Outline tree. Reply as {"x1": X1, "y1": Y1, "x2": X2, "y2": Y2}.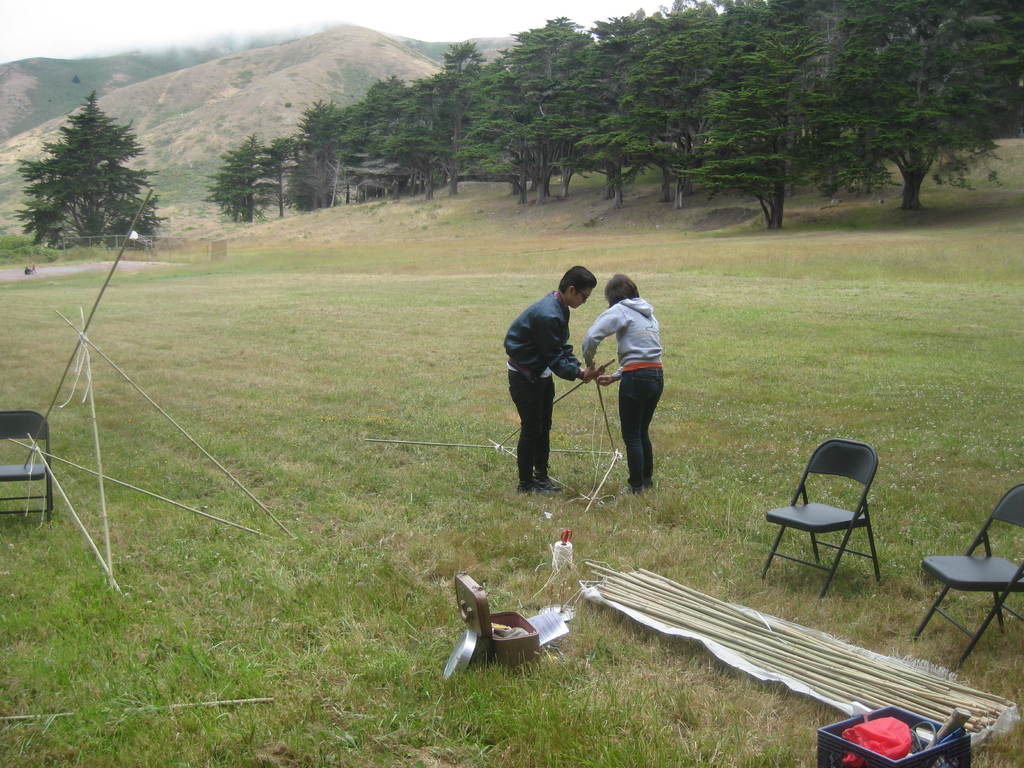
{"x1": 407, "y1": 34, "x2": 492, "y2": 204}.
